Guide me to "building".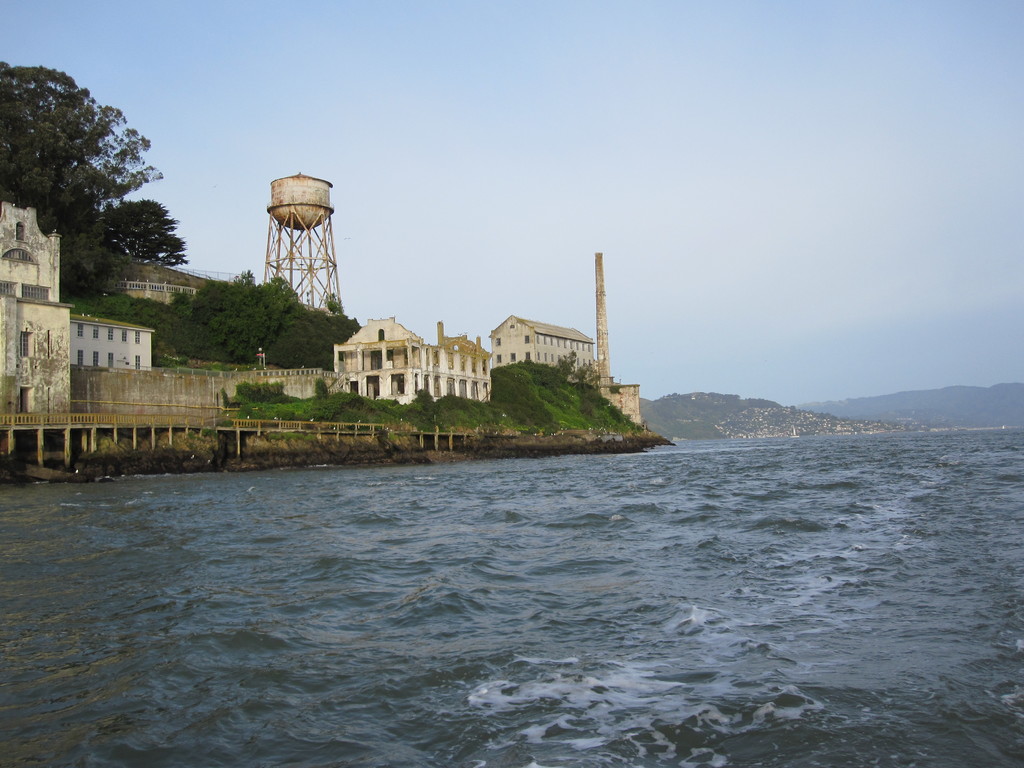
Guidance: pyautogui.locateOnScreen(488, 317, 596, 369).
